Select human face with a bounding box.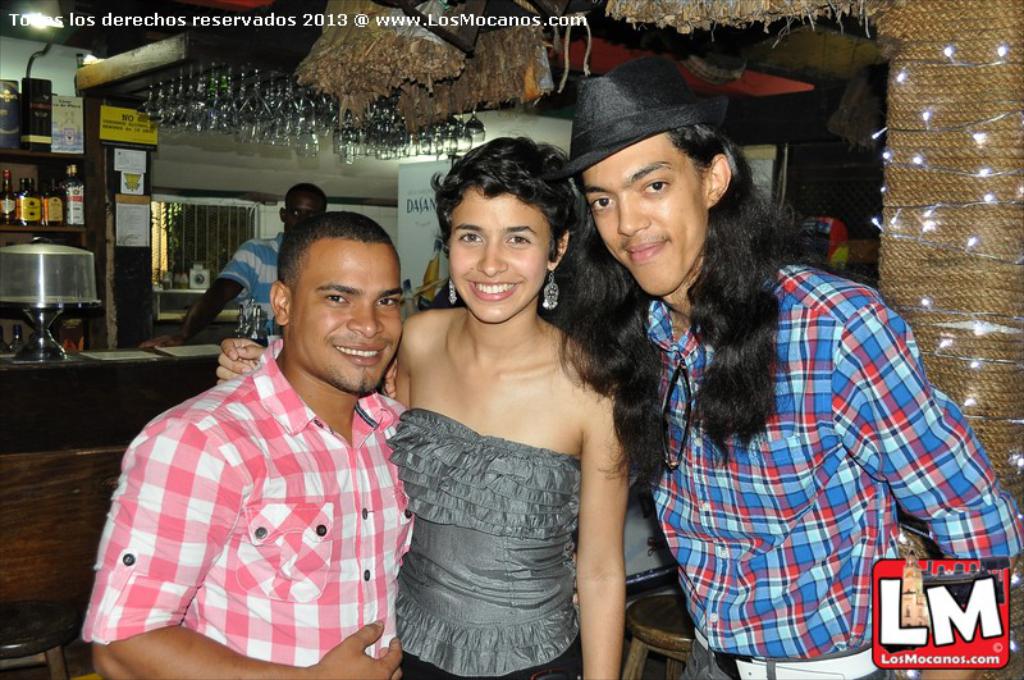
BBox(288, 242, 407, 398).
